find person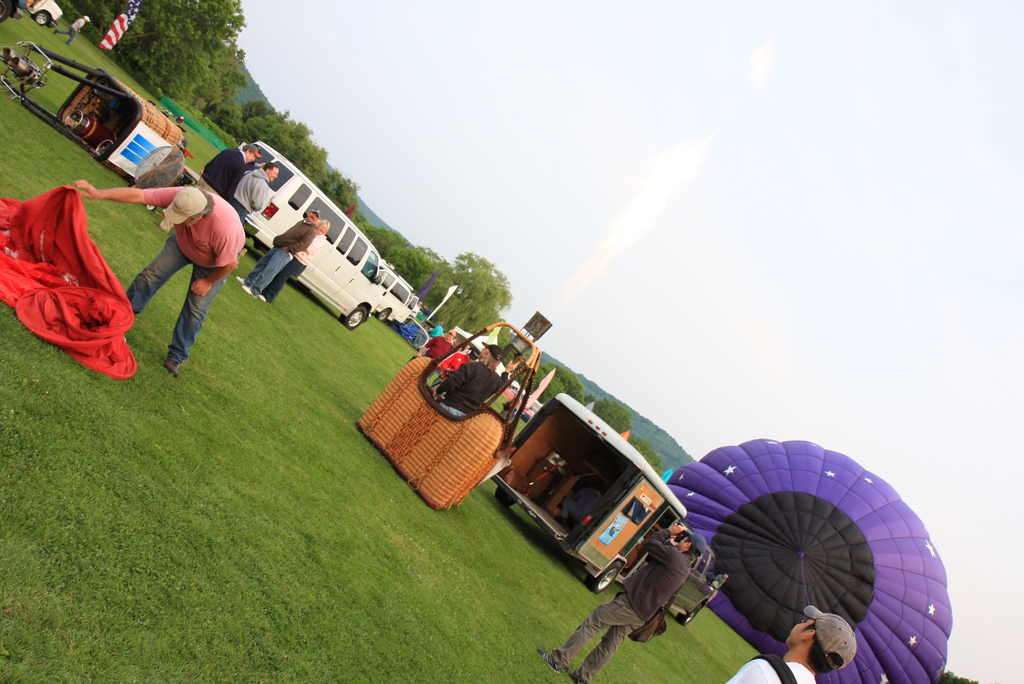
bbox=[74, 181, 246, 376]
